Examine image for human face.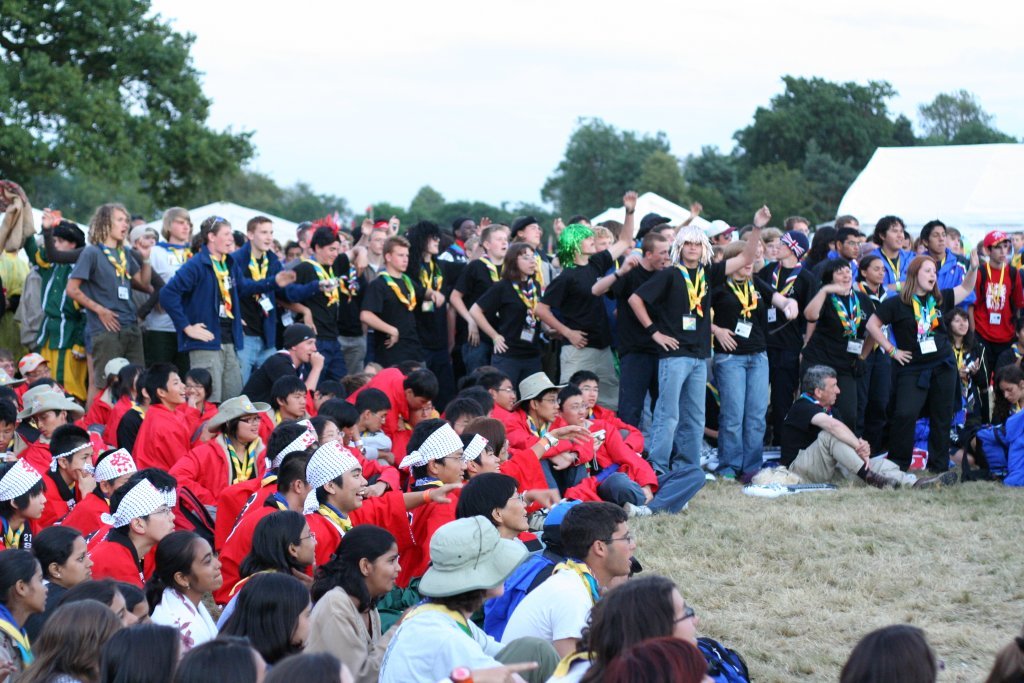
Examination result: 285,248,301,261.
